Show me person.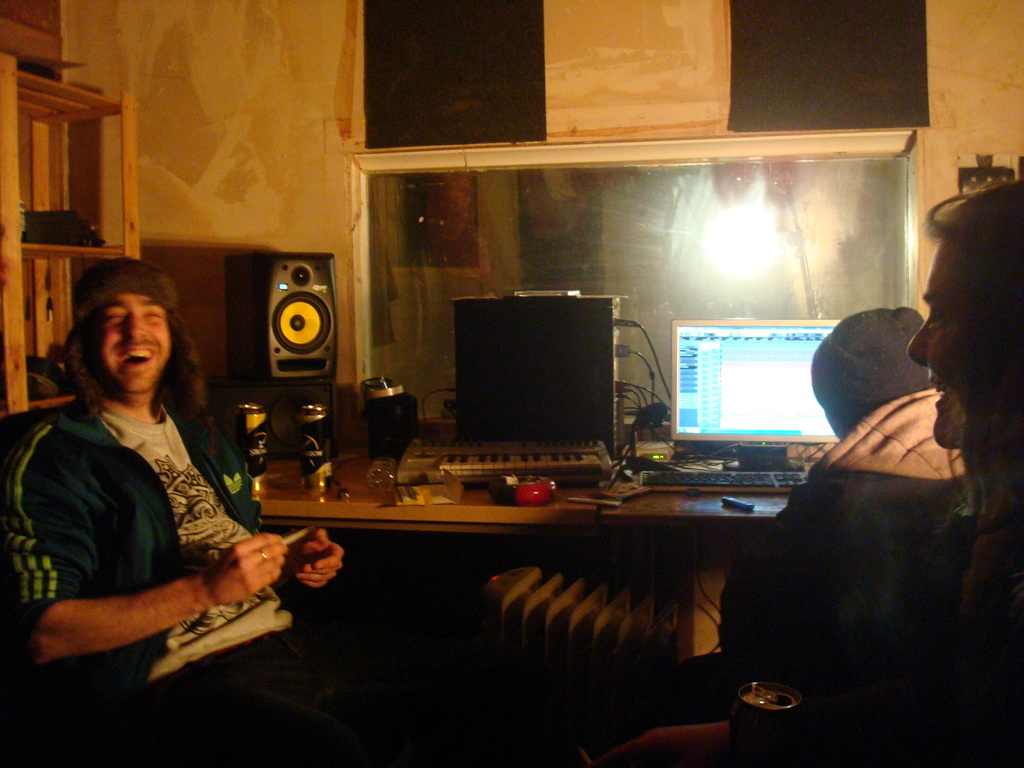
person is here: (595, 178, 1023, 767).
